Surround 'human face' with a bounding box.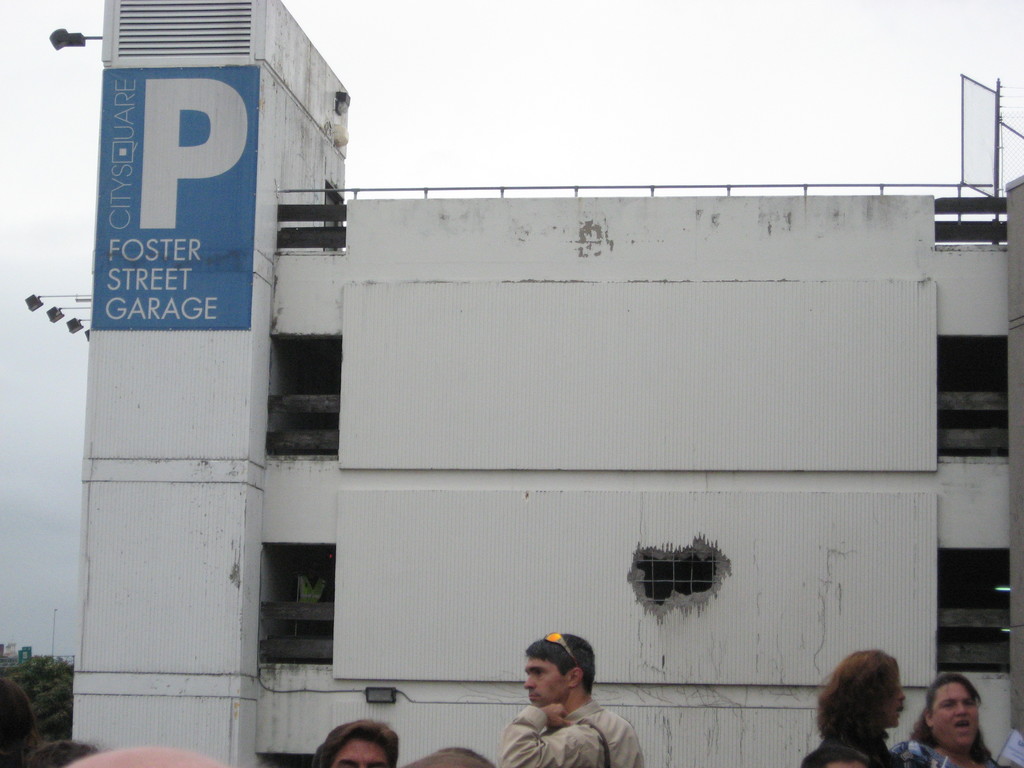
bbox=(333, 739, 392, 767).
